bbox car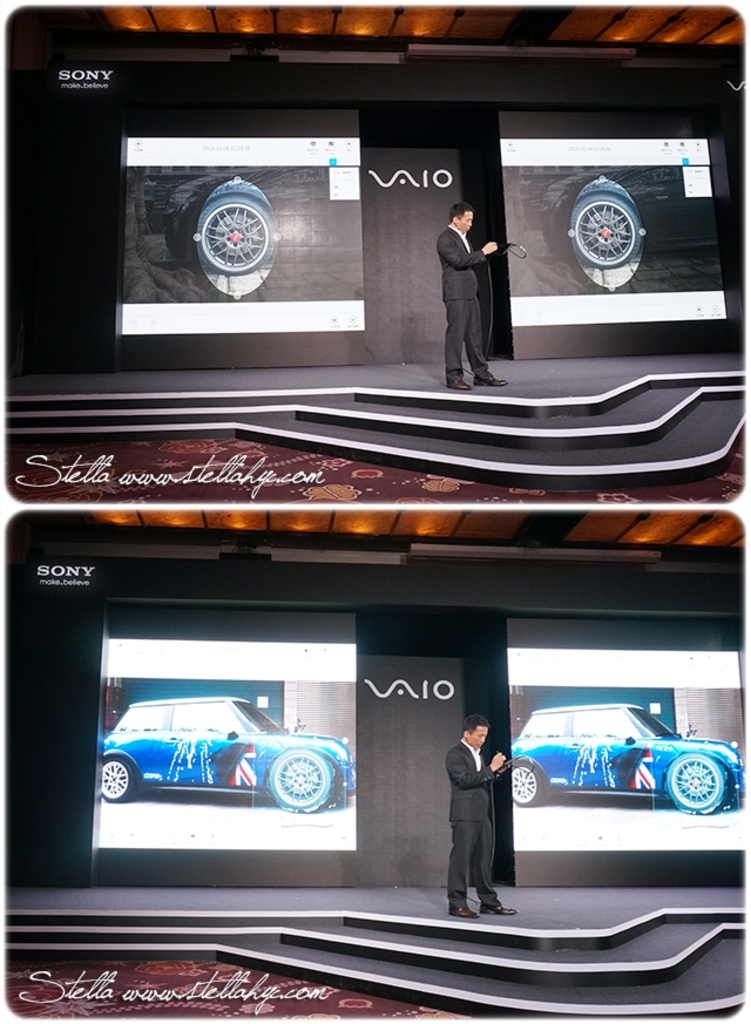
box(540, 163, 722, 269)
